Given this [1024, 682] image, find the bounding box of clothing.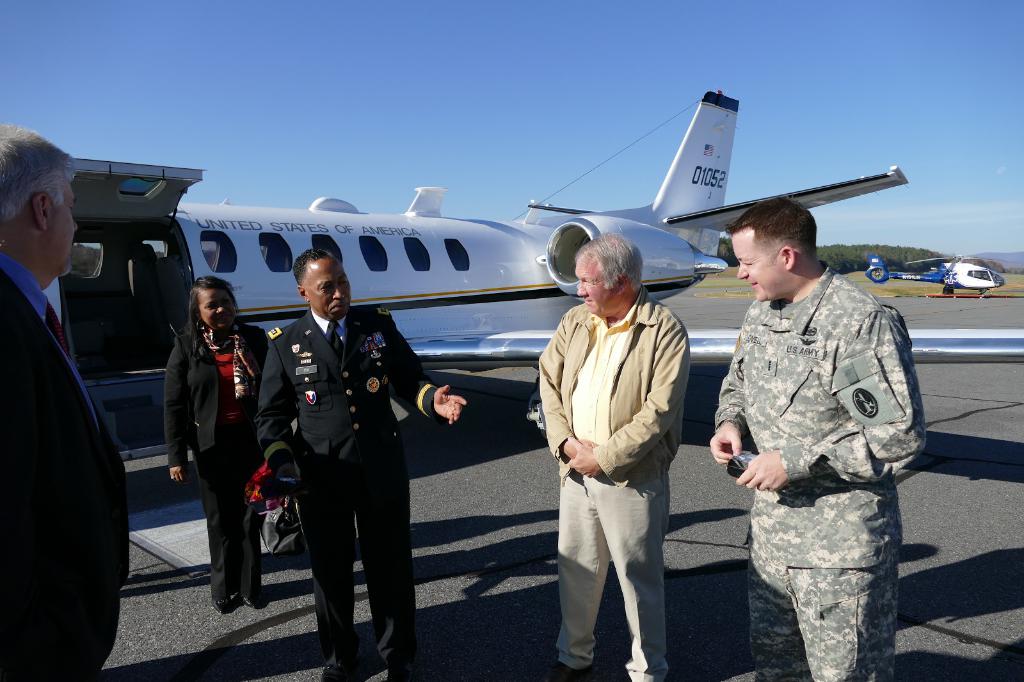
BBox(260, 306, 442, 667).
